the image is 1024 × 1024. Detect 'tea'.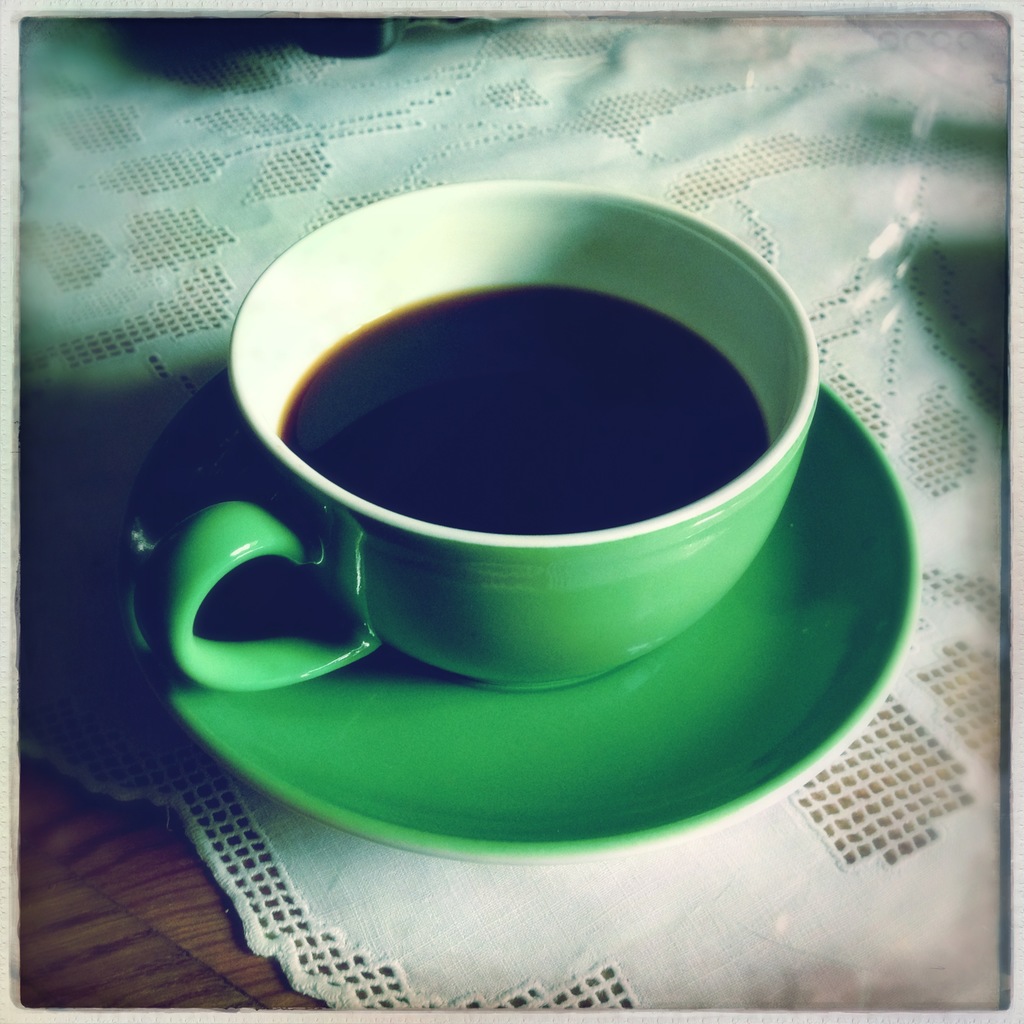
Detection: 284/276/770/533.
